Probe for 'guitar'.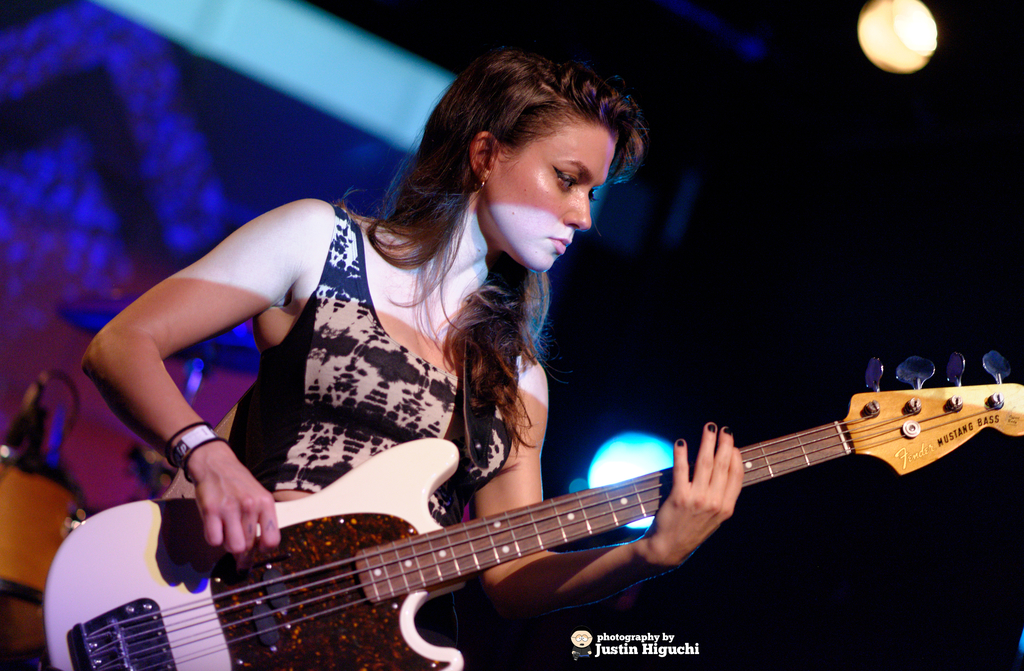
Probe result: region(39, 342, 1023, 670).
